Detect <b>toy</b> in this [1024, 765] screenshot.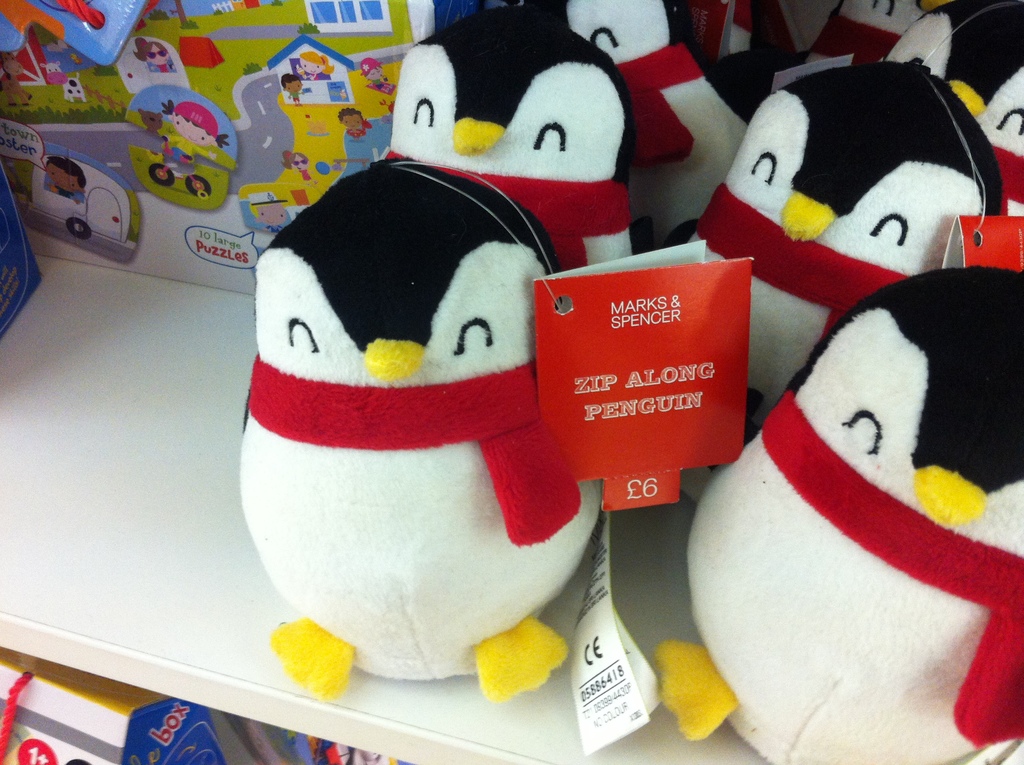
Detection: {"x1": 247, "y1": 182, "x2": 598, "y2": 680}.
